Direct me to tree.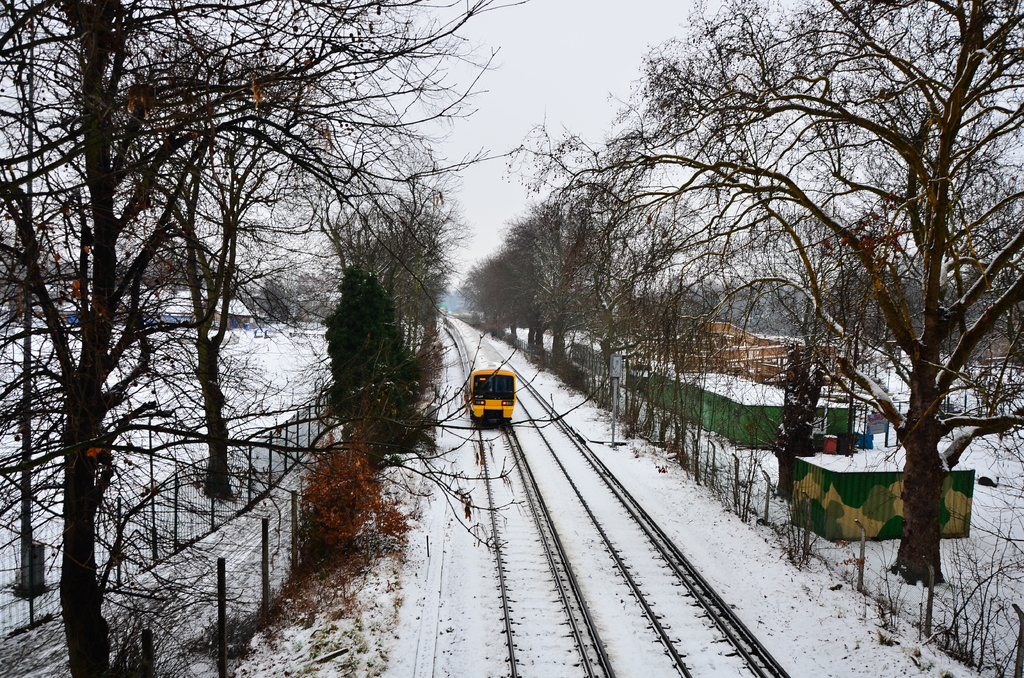
Direction: (319,259,435,456).
